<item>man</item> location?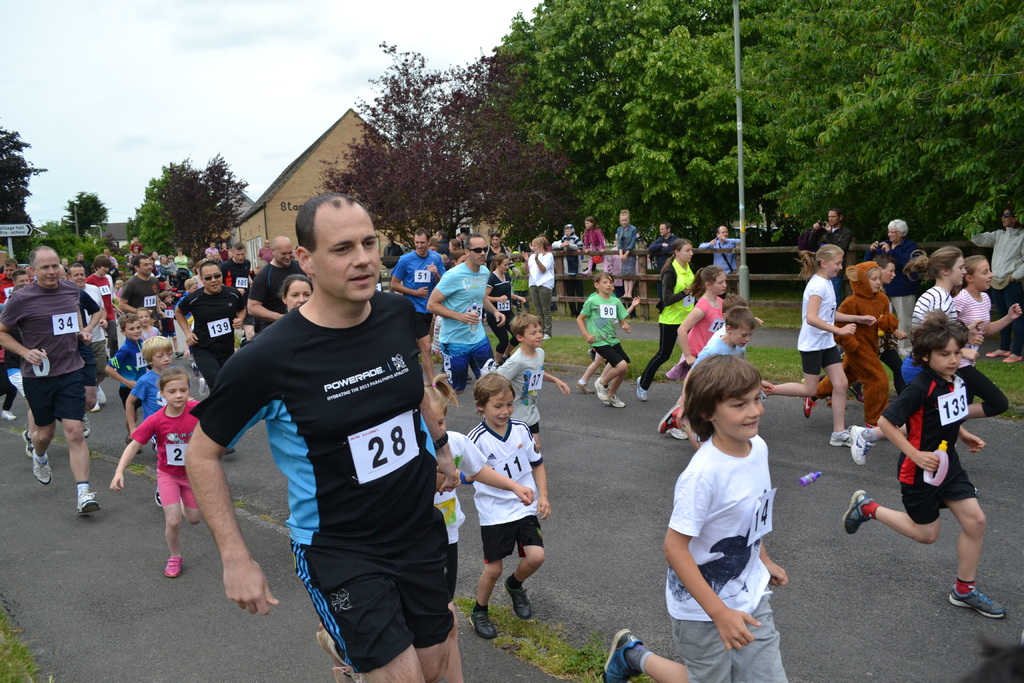
rect(65, 263, 111, 416)
